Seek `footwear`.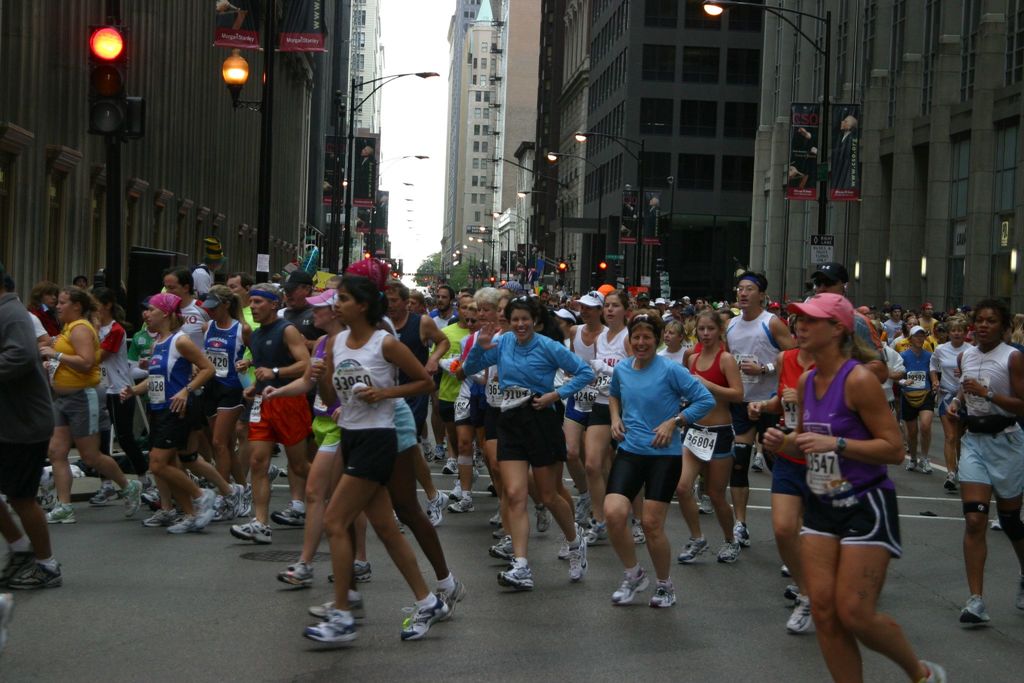
{"left": 309, "top": 610, "right": 359, "bottom": 642}.
